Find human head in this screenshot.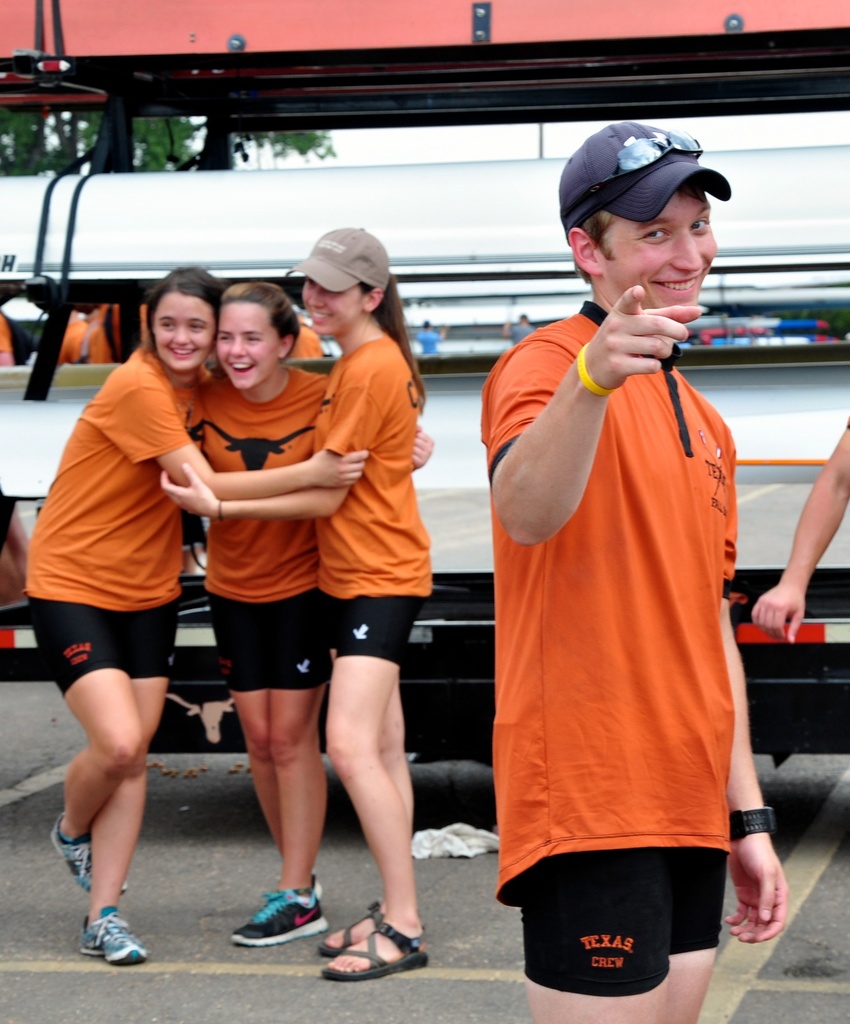
The bounding box for human head is (212,286,298,389).
